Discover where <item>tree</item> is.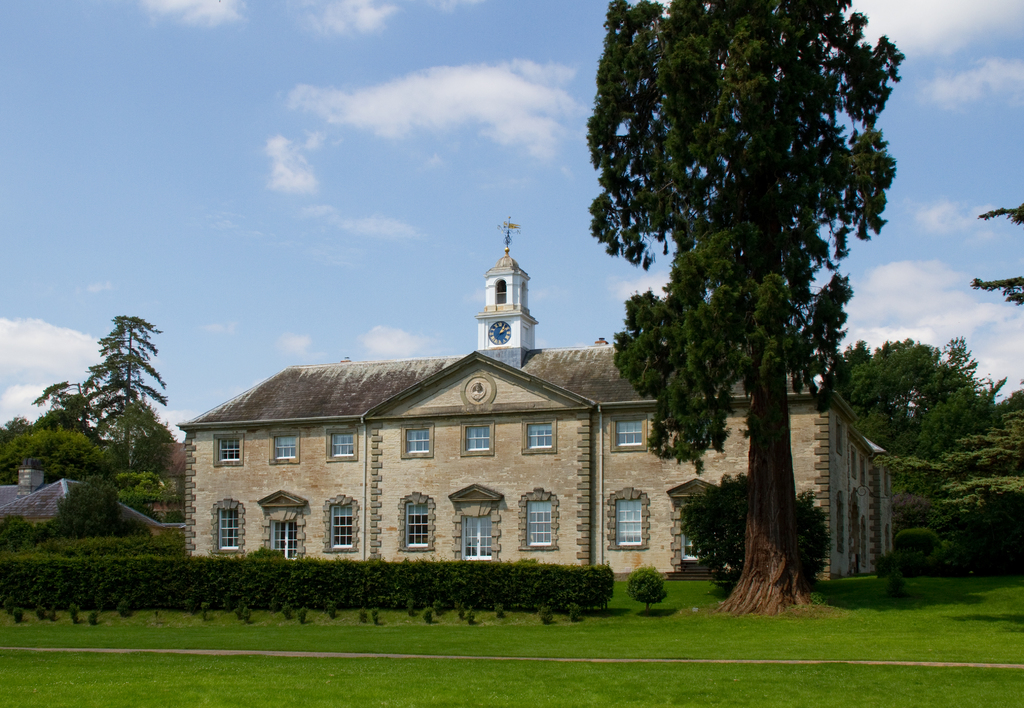
Discovered at 73/316/163/522.
